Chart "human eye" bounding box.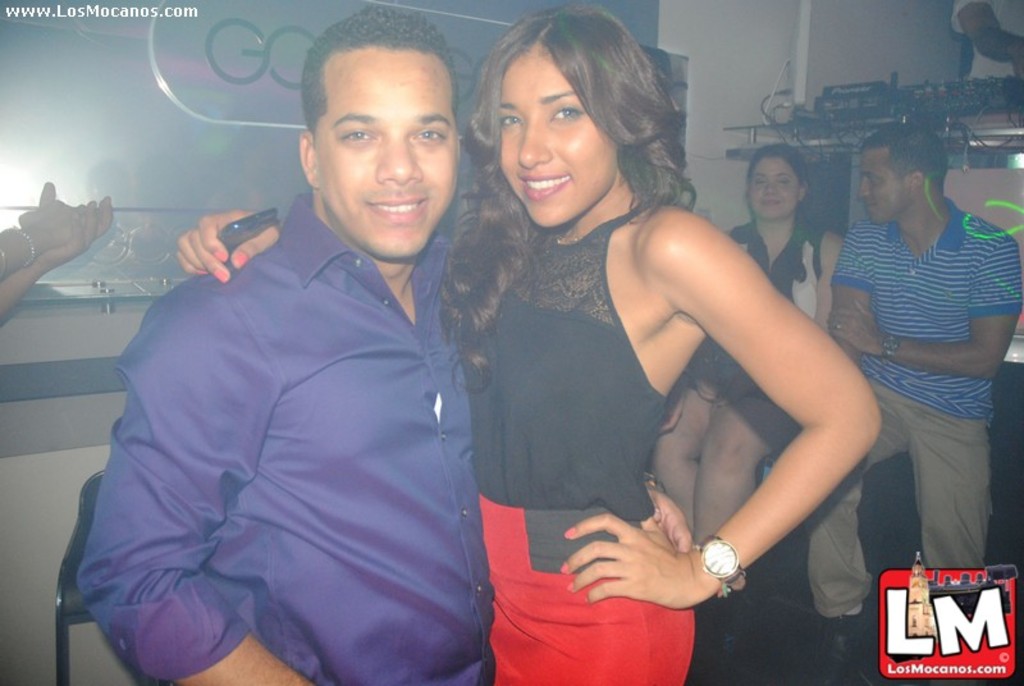
Charted: detection(412, 123, 447, 145).
